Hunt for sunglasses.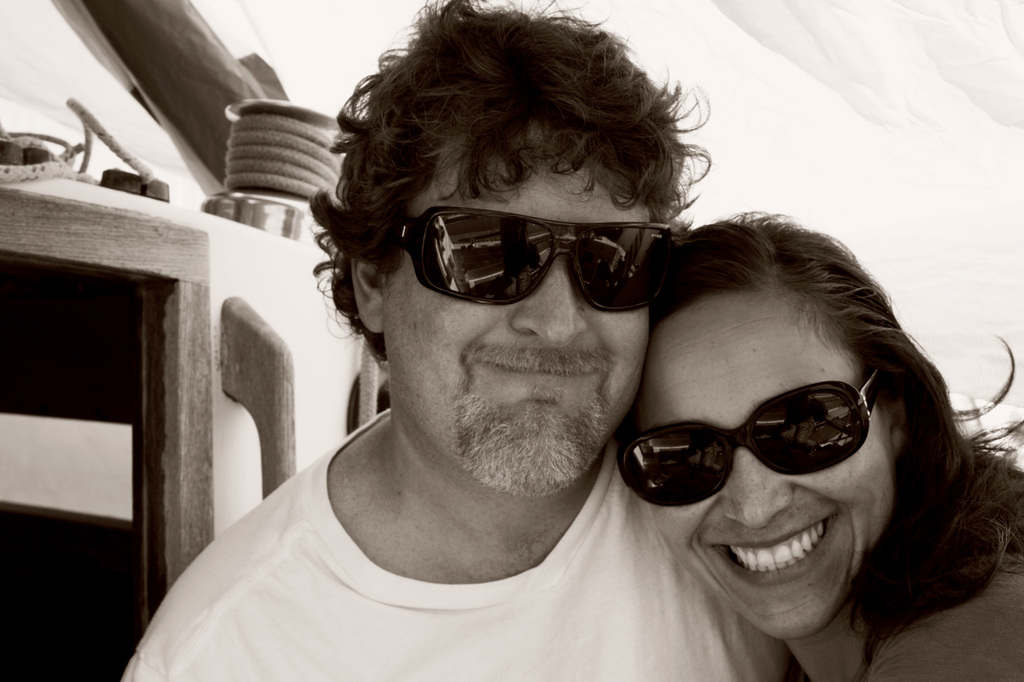
Hunted down at detection(611, 367, 876, 508).
